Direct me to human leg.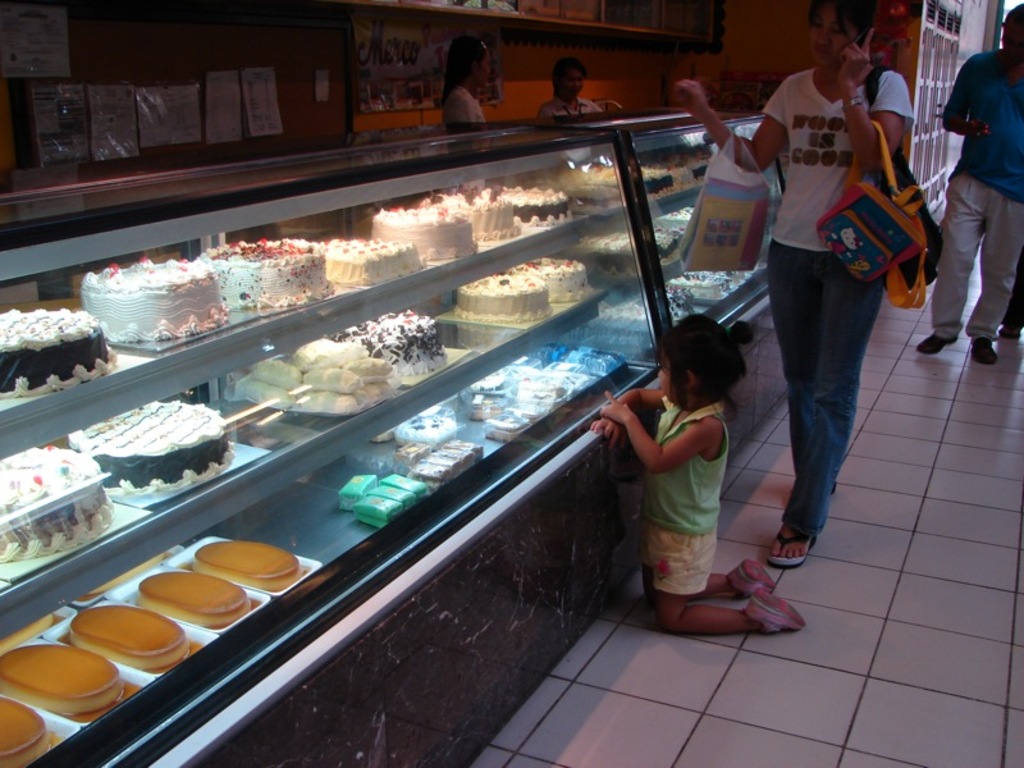
Direction: select_region(639, 512, 778, 609).
